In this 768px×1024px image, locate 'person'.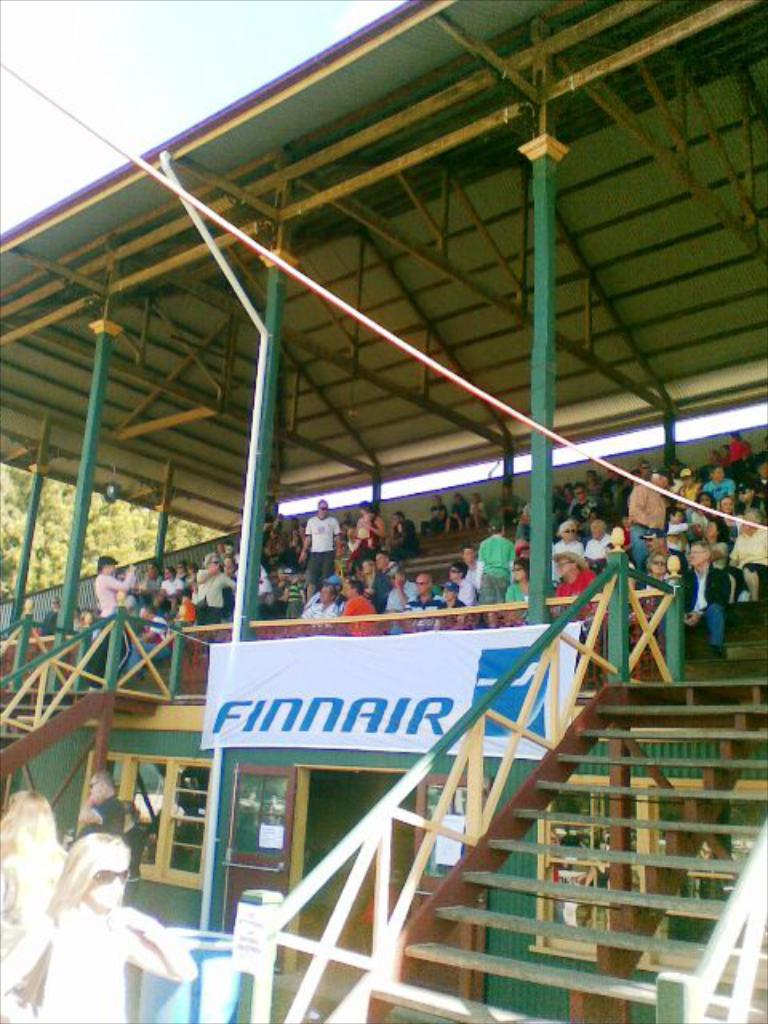
Bounding box: [22,811,178,1019].
